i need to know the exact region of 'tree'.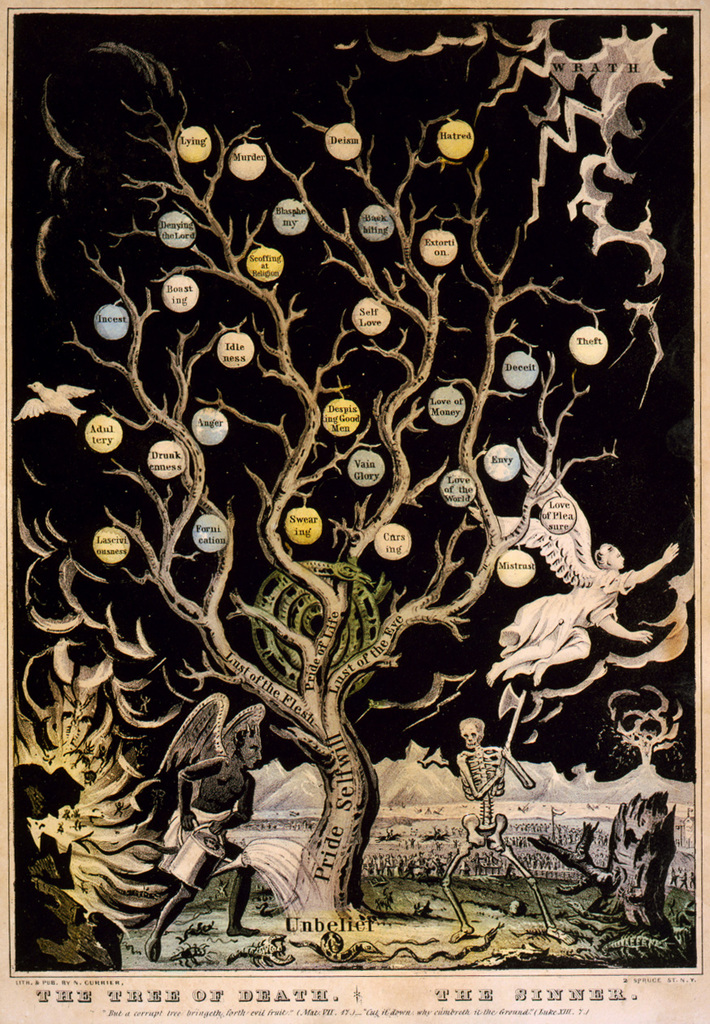
Region: detection(523, 794, 678, 938).
